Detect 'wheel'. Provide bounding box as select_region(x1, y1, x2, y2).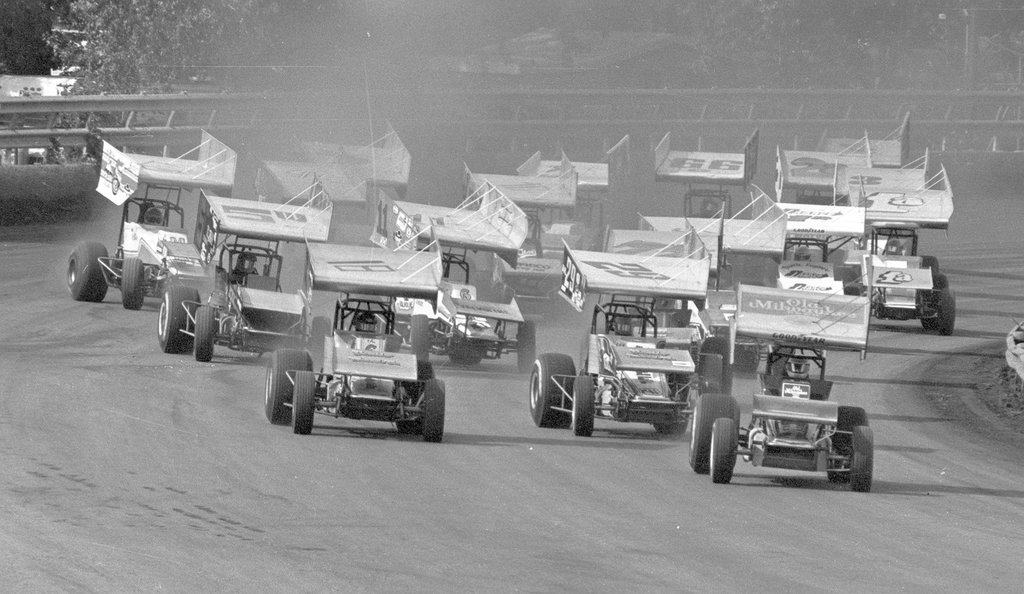
select_region(941, 291, 957, 336).
